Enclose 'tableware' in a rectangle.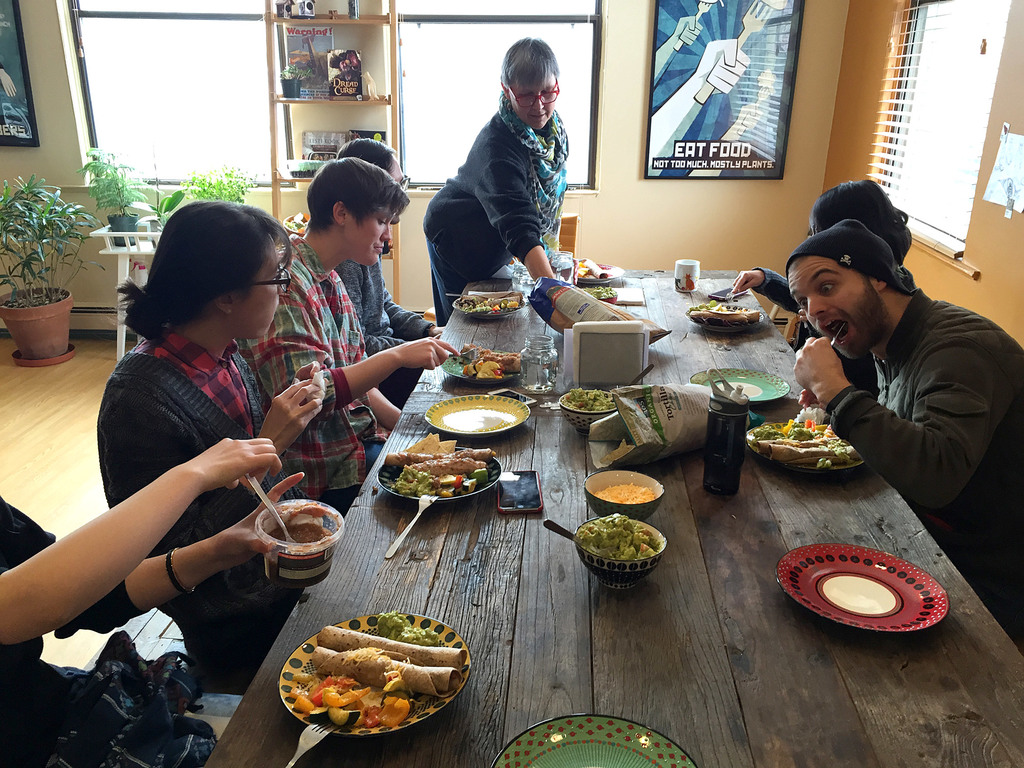
452, 295, 526, 316.
